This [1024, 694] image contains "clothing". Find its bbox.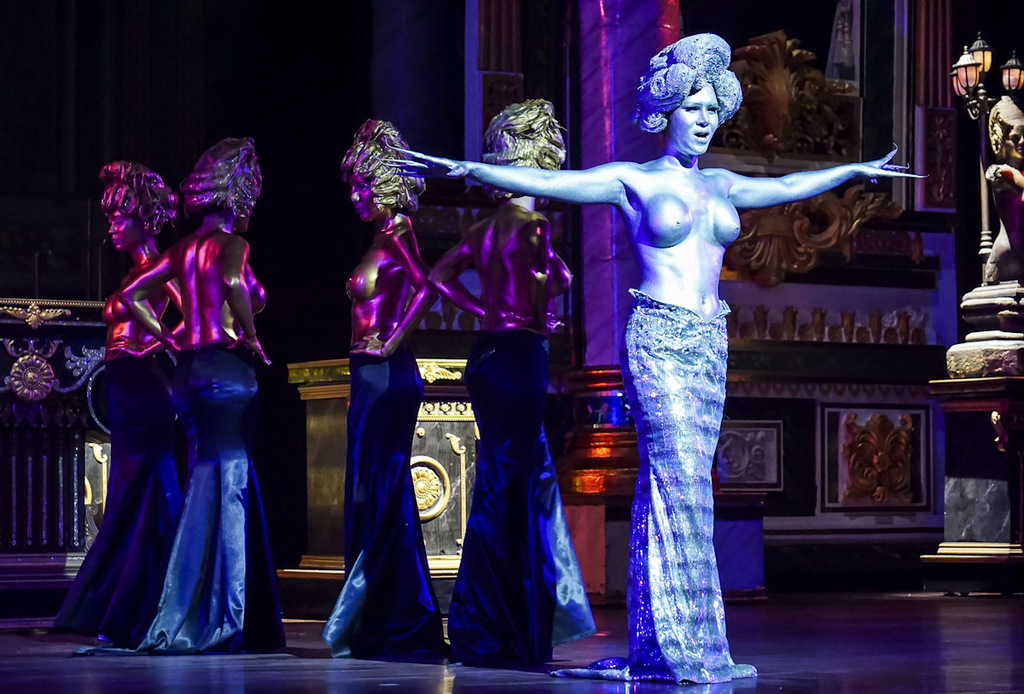
[left=48, top=353, right=195, bottom=644].
